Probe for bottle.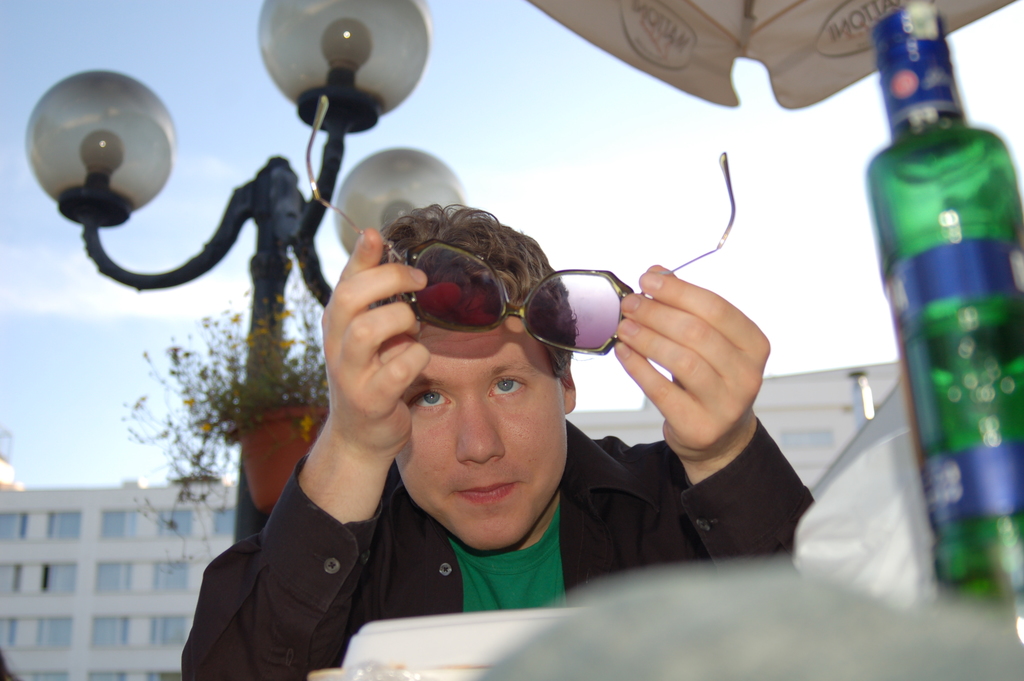
Probe result: Rect(865, 6, 1023, 603).
